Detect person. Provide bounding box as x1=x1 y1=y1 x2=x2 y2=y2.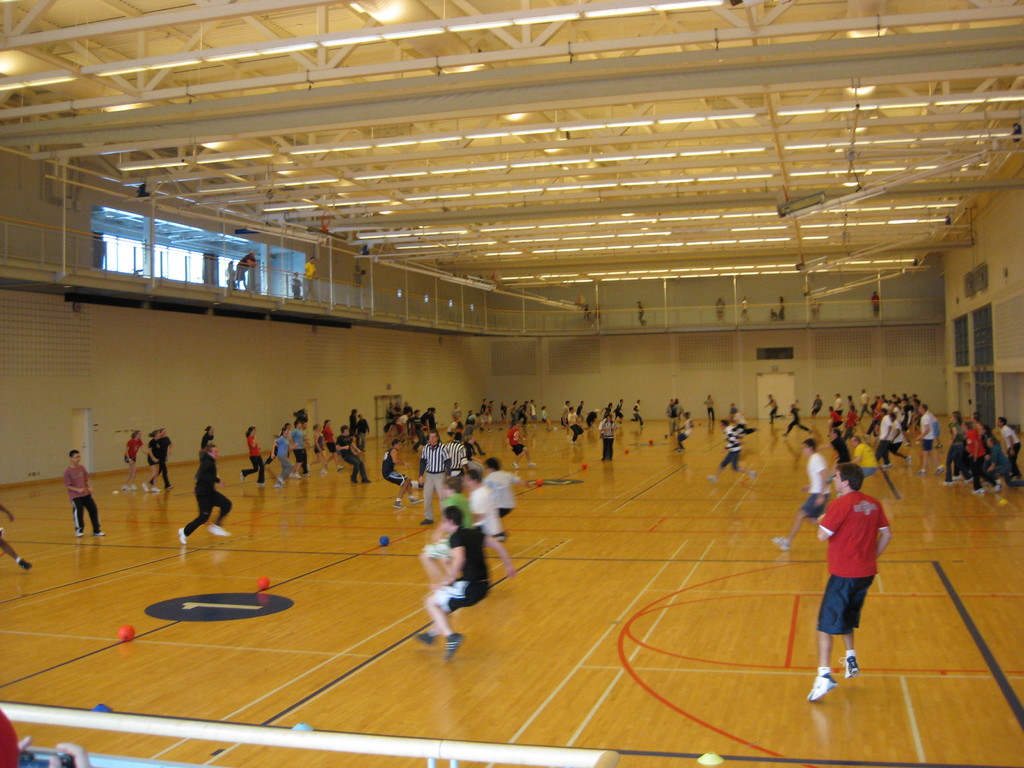
x1=333 y1=424 x2=377 y2=482.
